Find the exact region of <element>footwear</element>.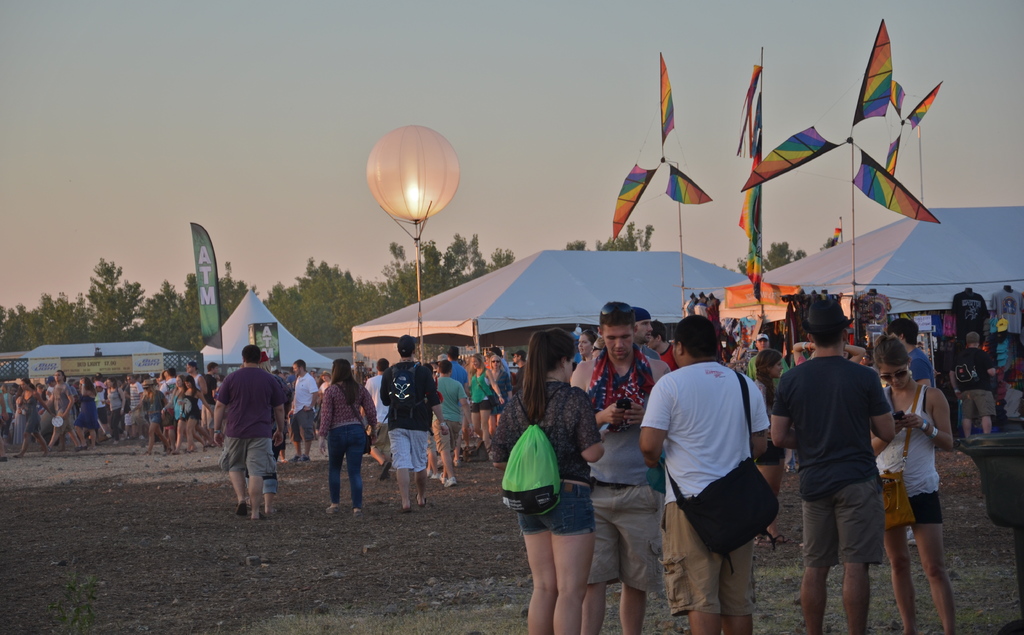
Exact region: <box>145,450,150,458</box>.
